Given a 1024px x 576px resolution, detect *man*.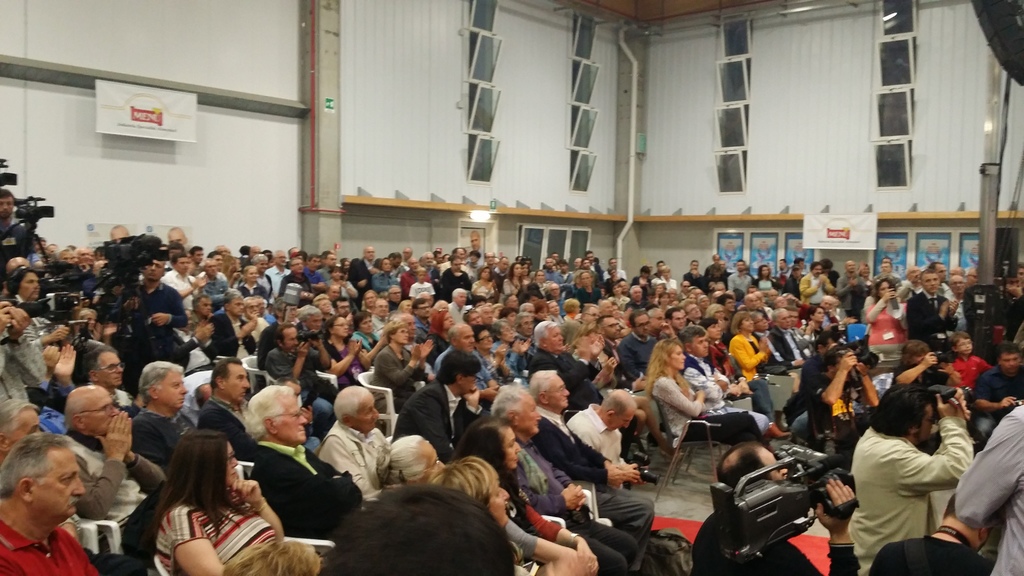
(534, 256, 563, 282).
